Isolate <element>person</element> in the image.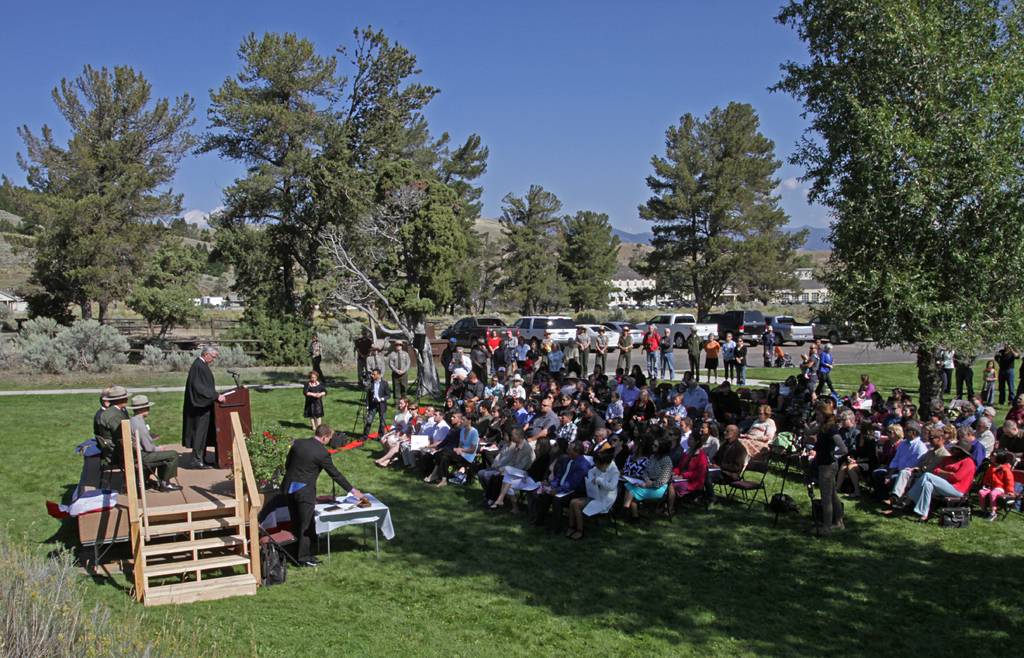
Isolated region: x1=303, y1=367, x2=328, y2=428.
